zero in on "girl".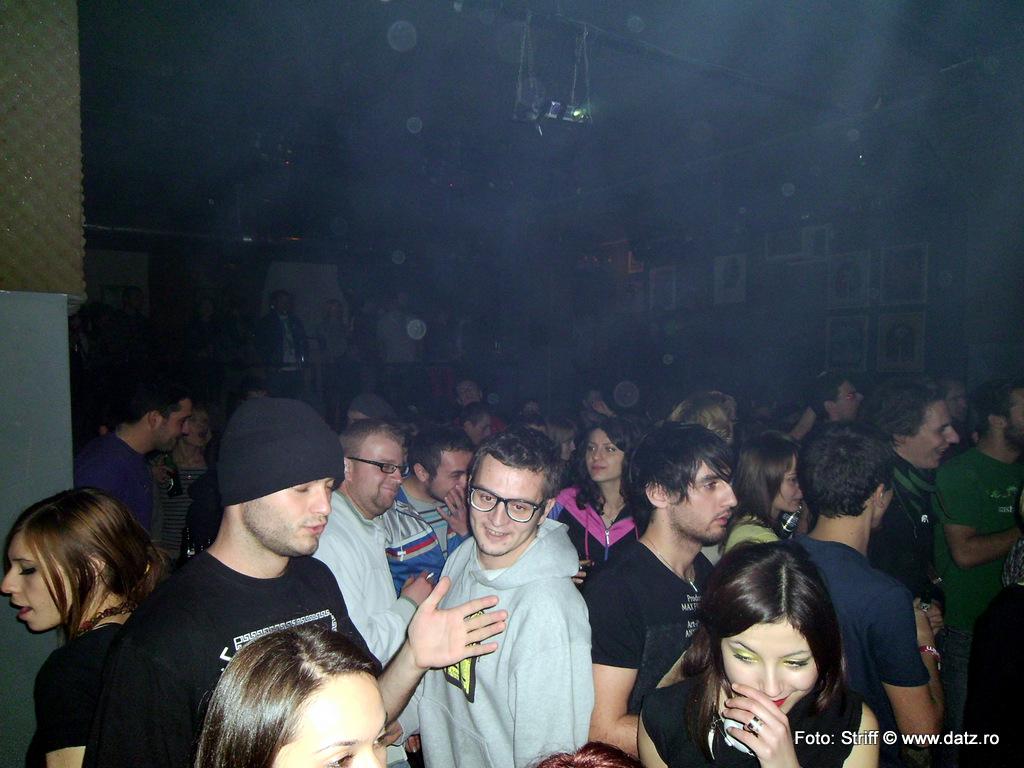
Zeroed in: Rect(4, 489, 204, 767).
